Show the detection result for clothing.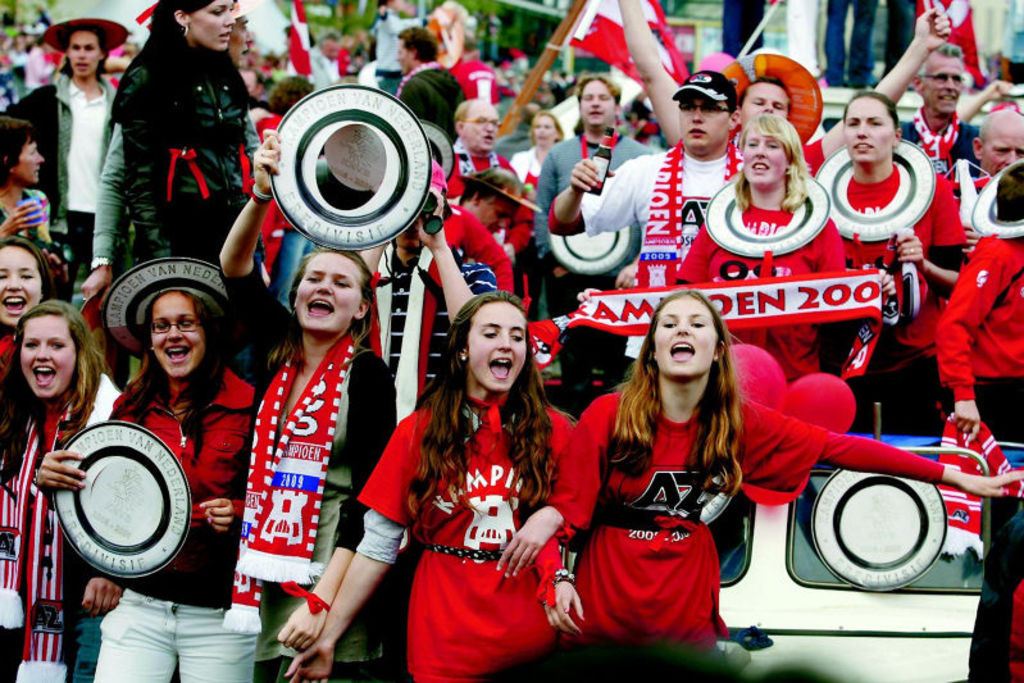
region(82, 9, 259, 281).
